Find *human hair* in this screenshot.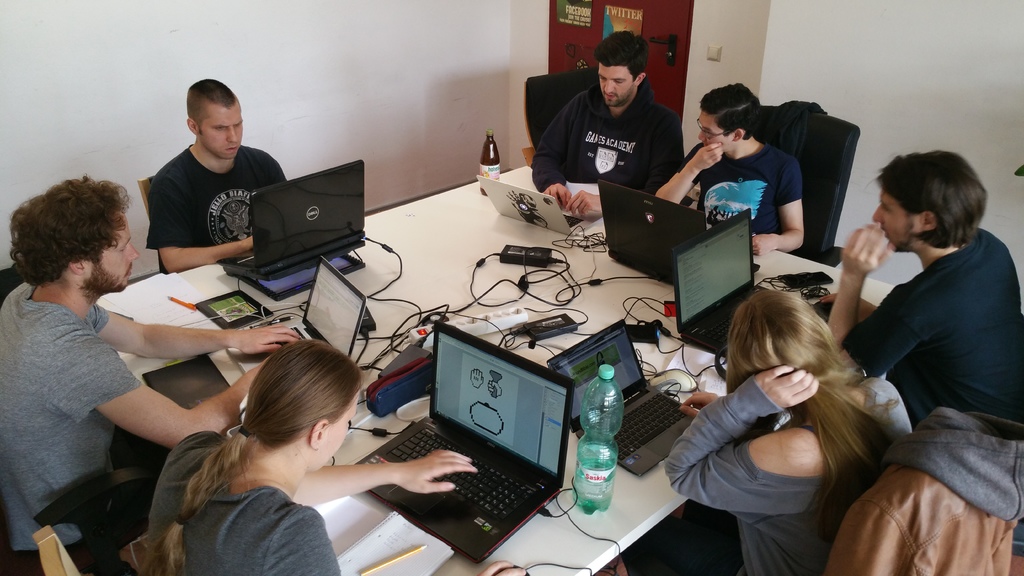
The bounding box for *human hair* is [186, 72, 242, 127].
